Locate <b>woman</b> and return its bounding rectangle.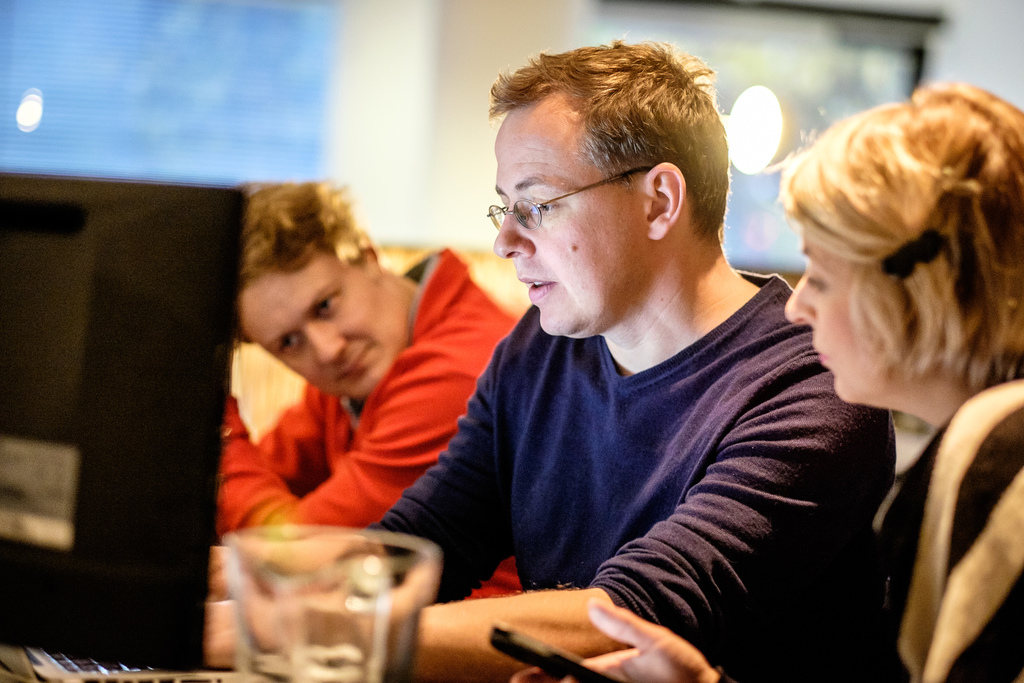
[left=509, top=79, right=1023, bottom=682].
